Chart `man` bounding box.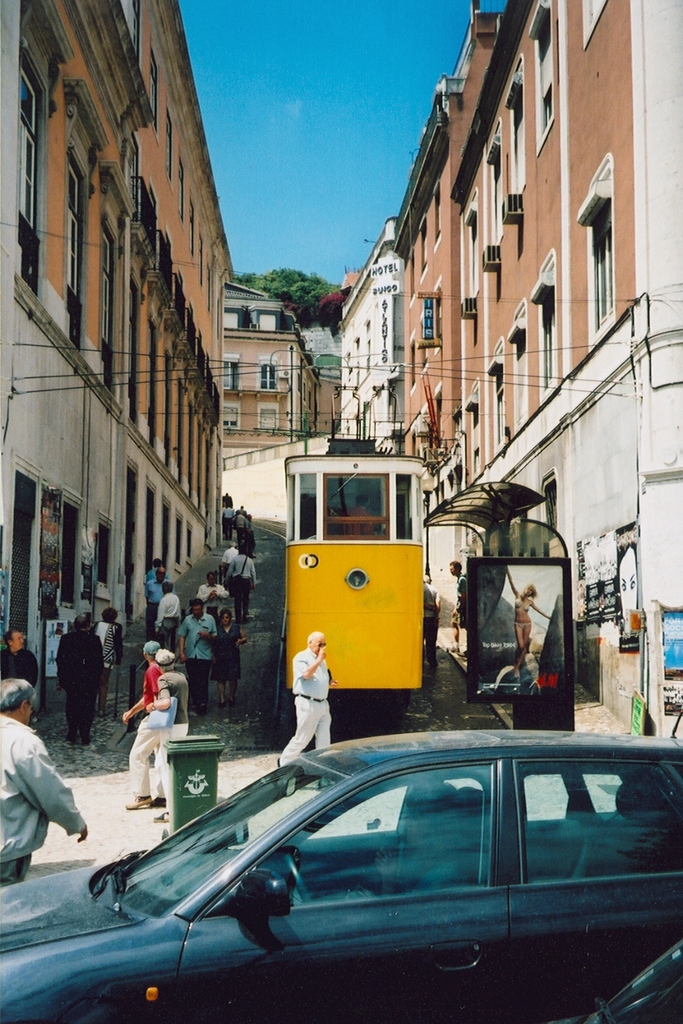
Charted: {"left": 221, "top": 491, "right": 235, "bottom": 509}.
